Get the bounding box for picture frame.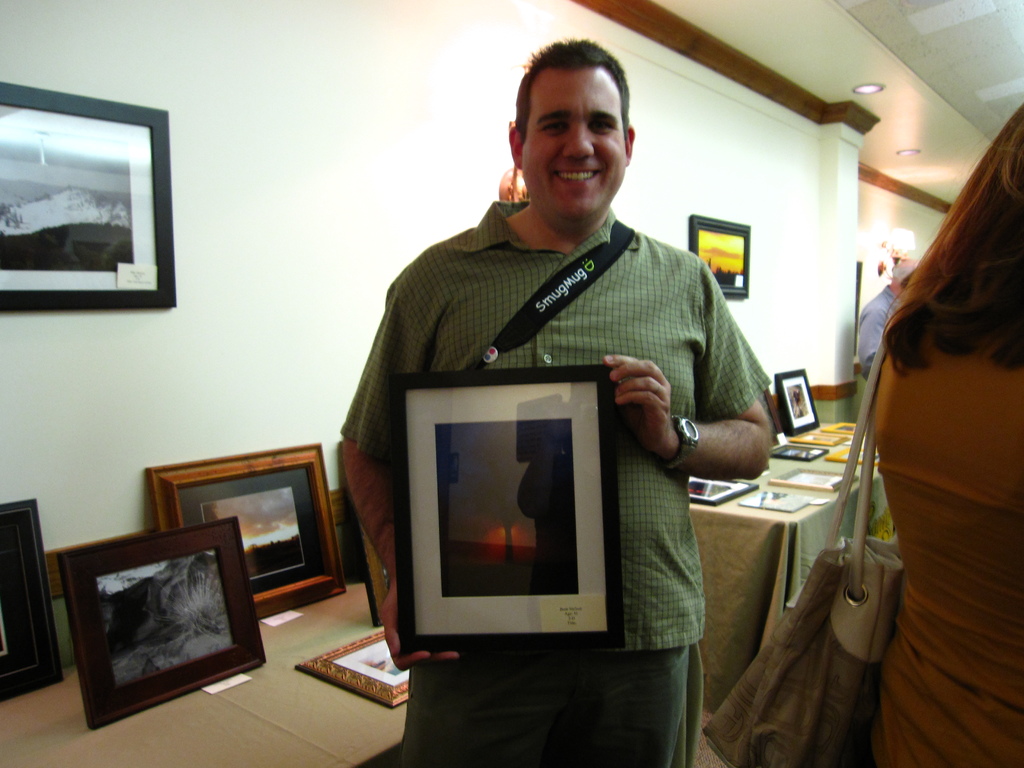
detection(687, 474, 758, 507).
